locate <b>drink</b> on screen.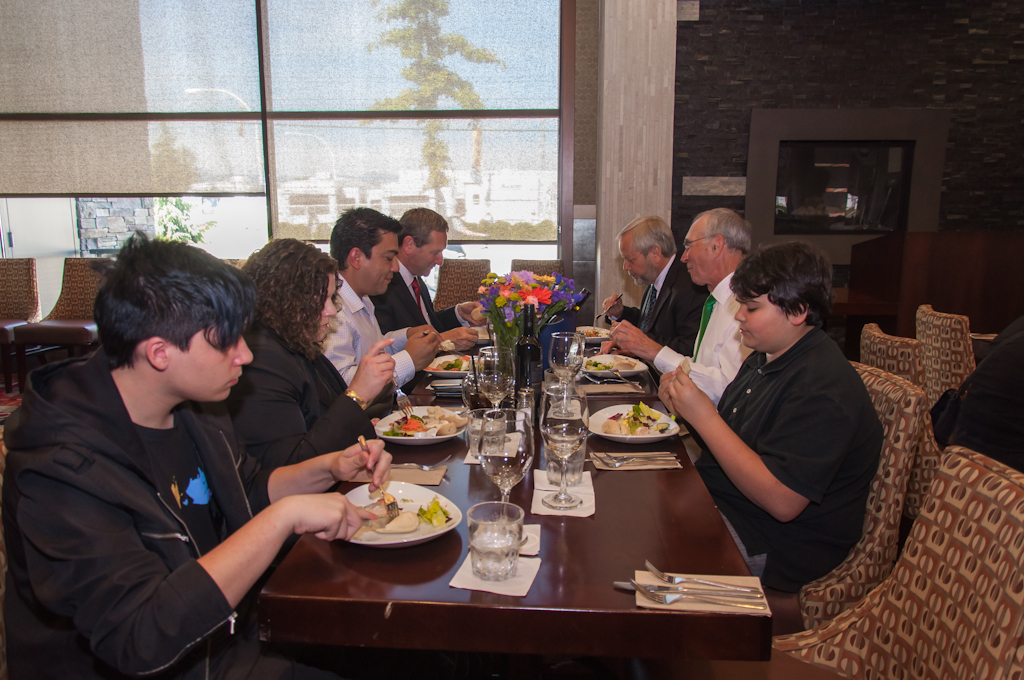
On screen at (470,531,522,580).
